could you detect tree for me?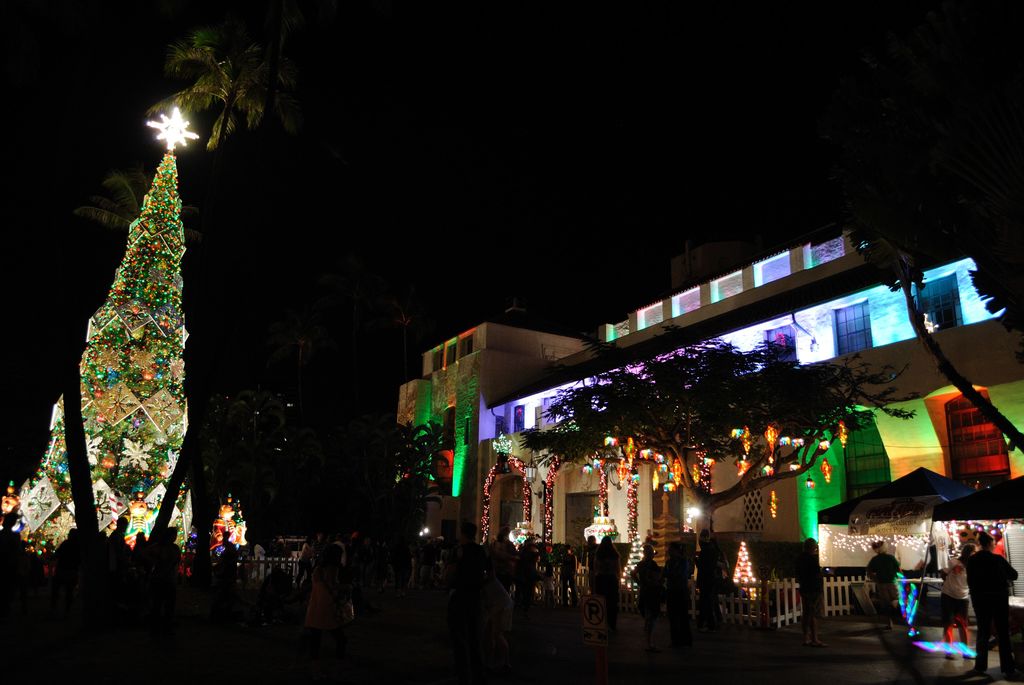
Detection result: (0,15,181,603).
